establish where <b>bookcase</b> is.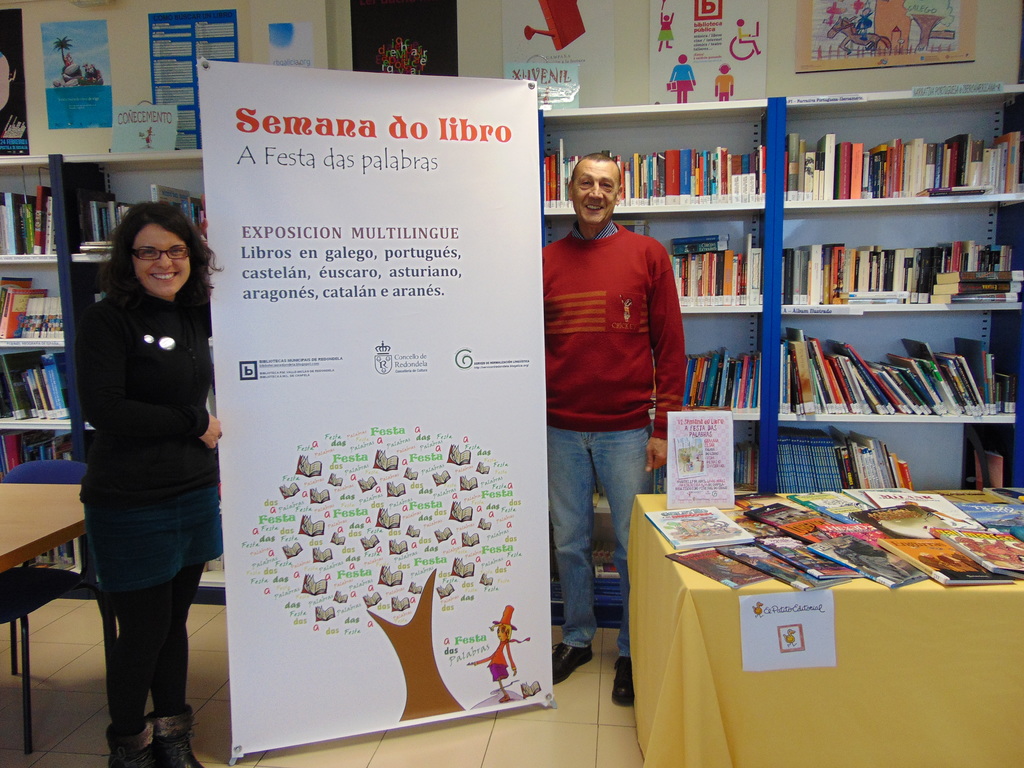
Established at left=0, top=145, right=221, bottom=609.
